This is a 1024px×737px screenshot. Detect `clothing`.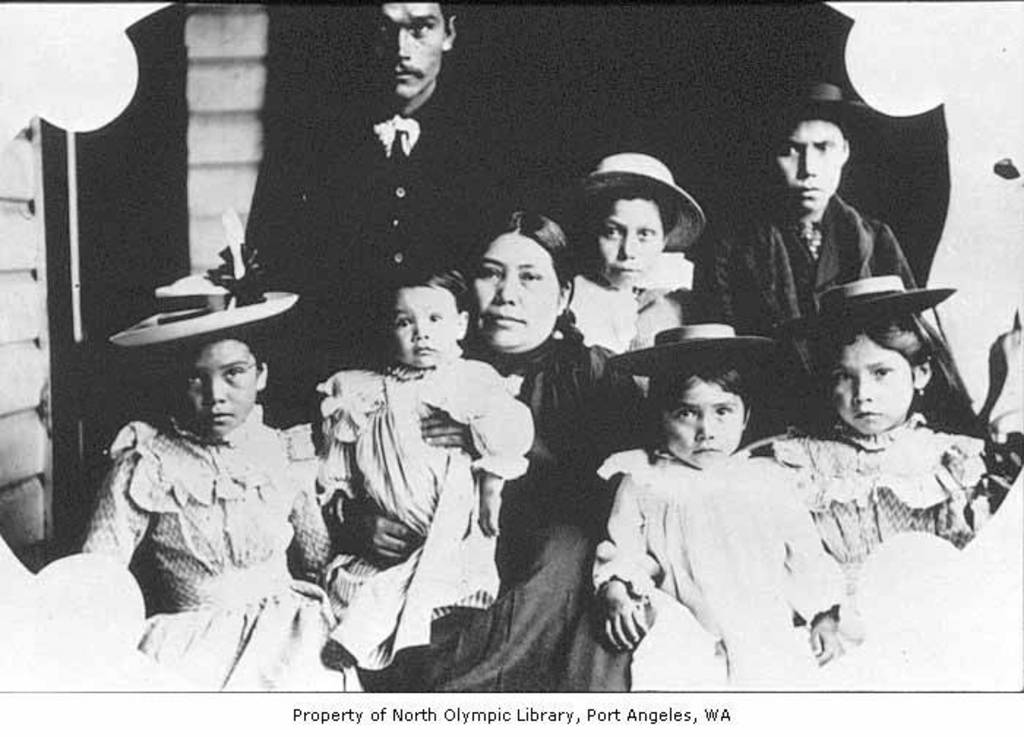
(45, 407, 395, 690).
